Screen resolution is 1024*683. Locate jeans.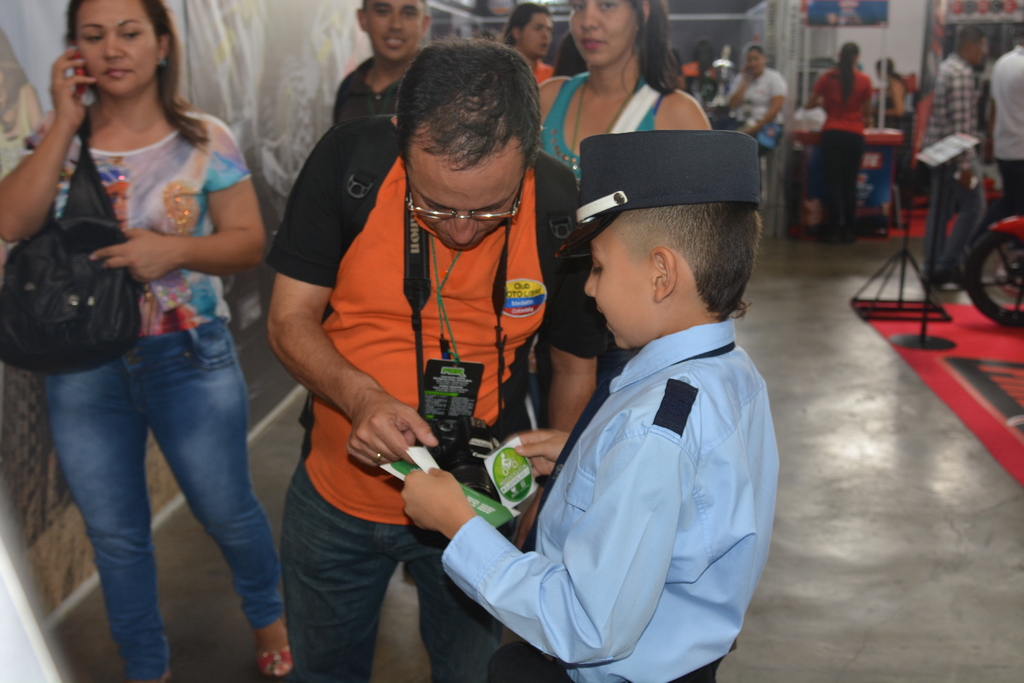
279, 472, 507, 682.
